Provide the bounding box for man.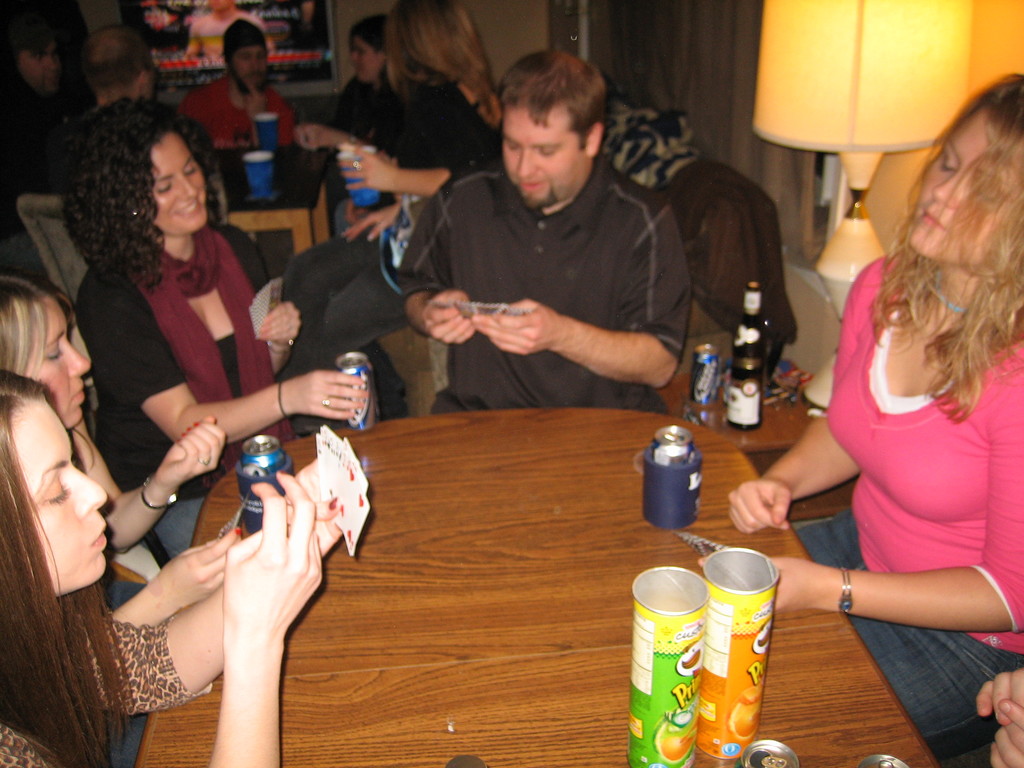
[left=401, top=48, right=692, bottom=418].
